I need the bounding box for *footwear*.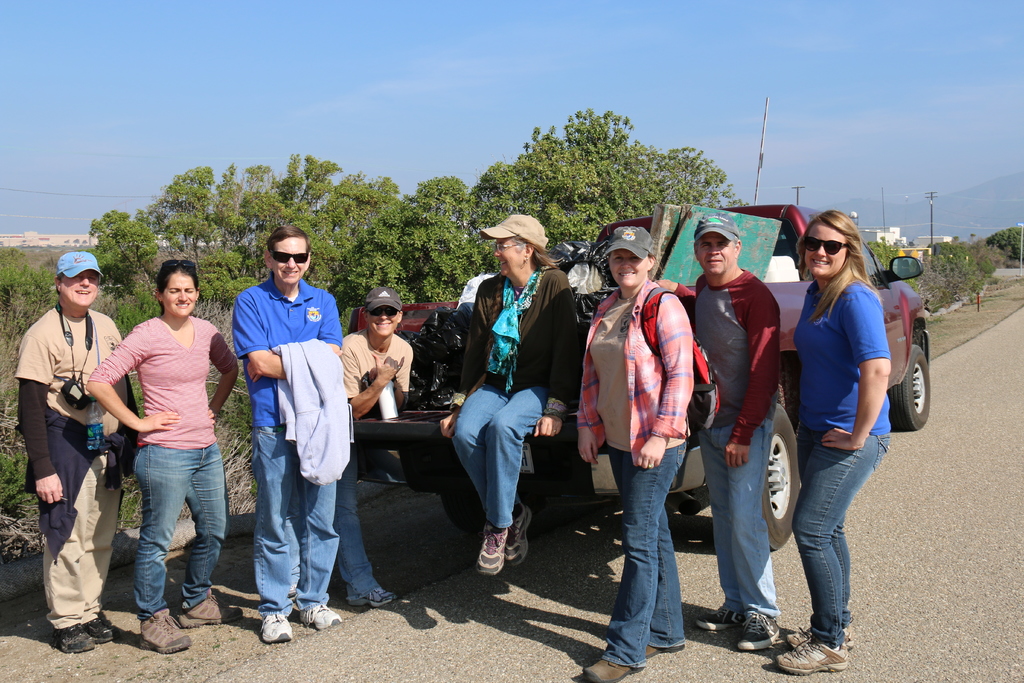
Here it is: left=785, top=628, right=859, bottom=655.
